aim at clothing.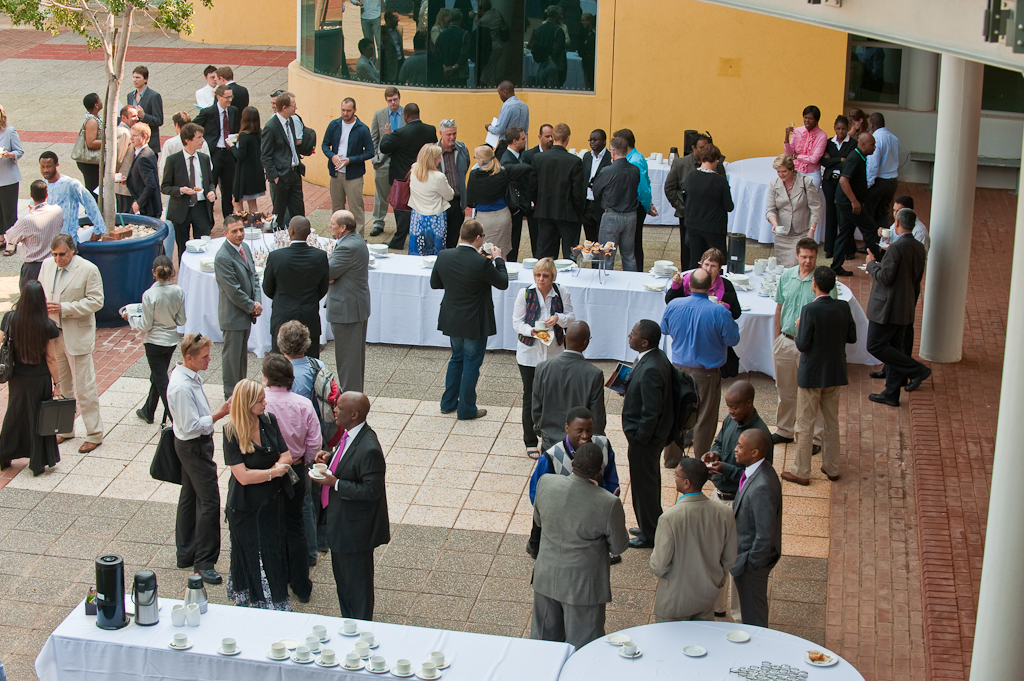
Aimed at l=757, t=174, r=812, b=266.
